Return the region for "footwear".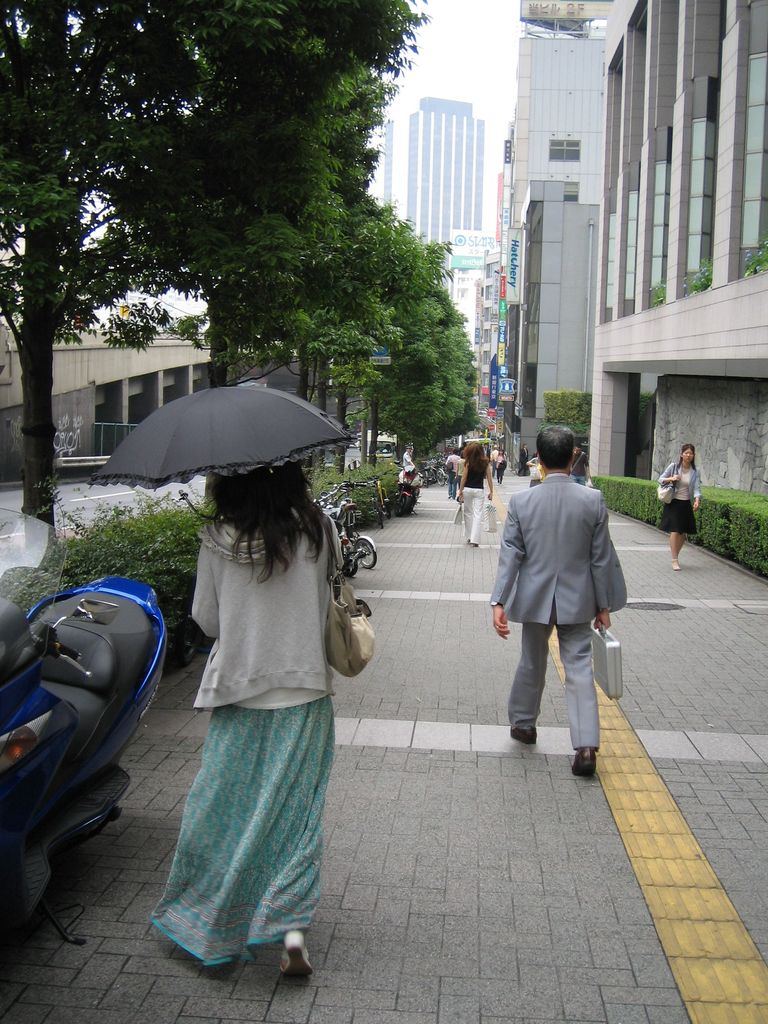
506,728,539,749.
